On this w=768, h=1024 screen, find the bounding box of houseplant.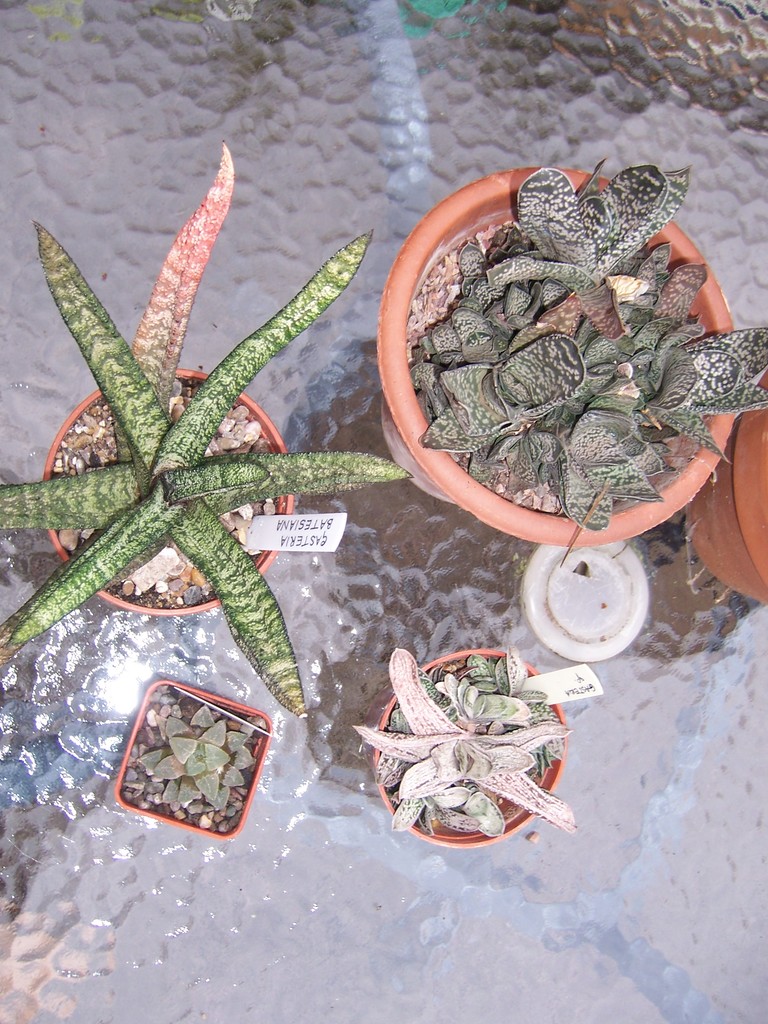
Bounding box: crop(675, 341, 767, 605).
